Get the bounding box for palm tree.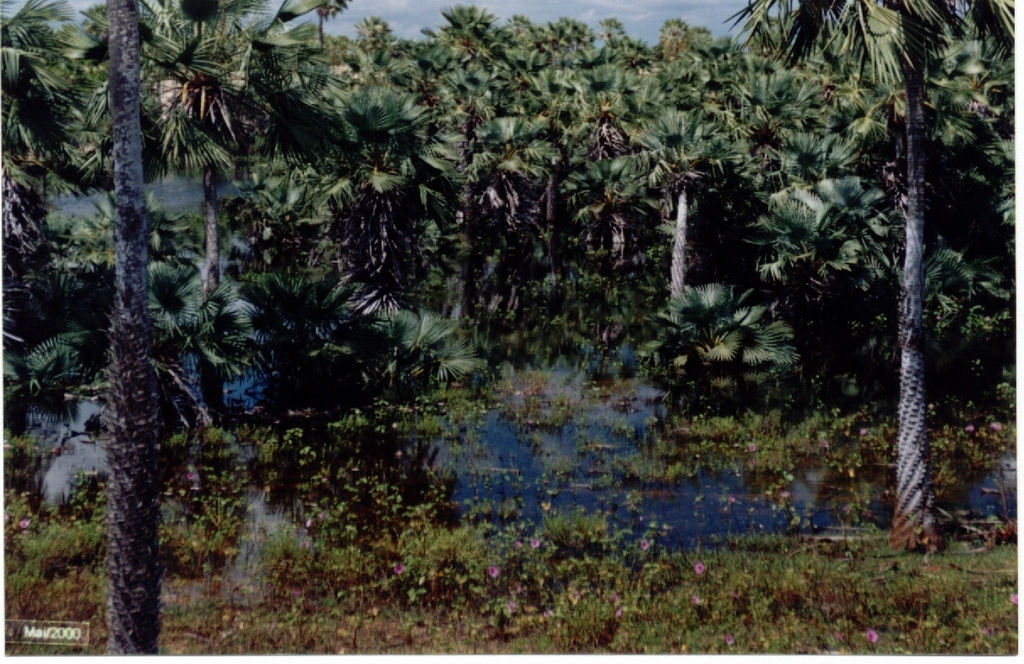
{"left": 725, "top": 0, "right": 1023, "bottom": 552}.
